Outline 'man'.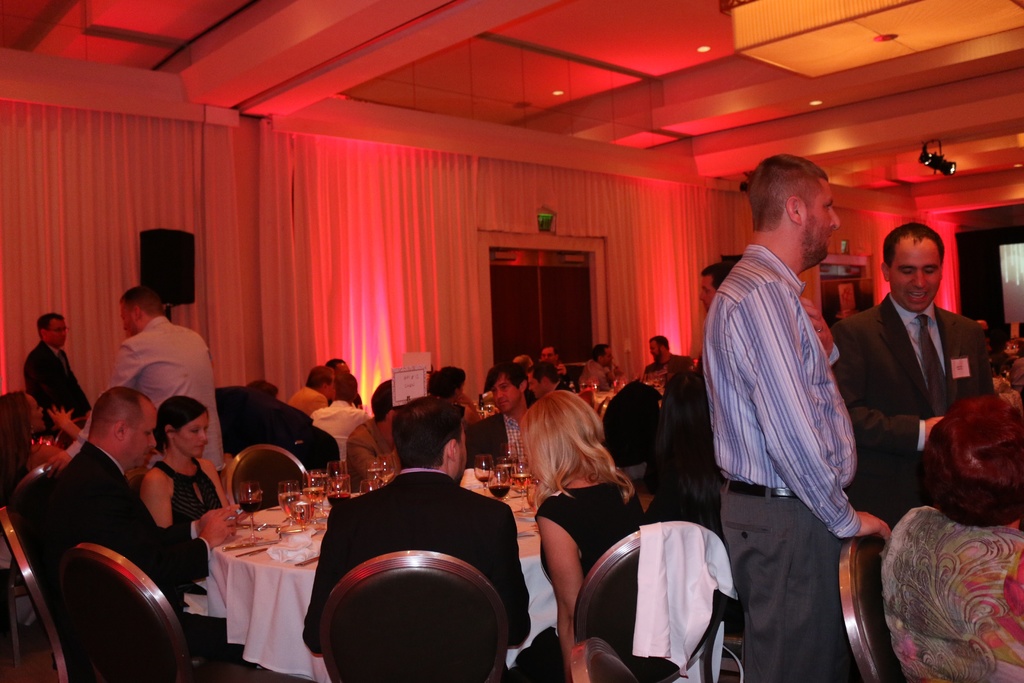
Outline: (left=298, top=395, right=534, bottom=682).
